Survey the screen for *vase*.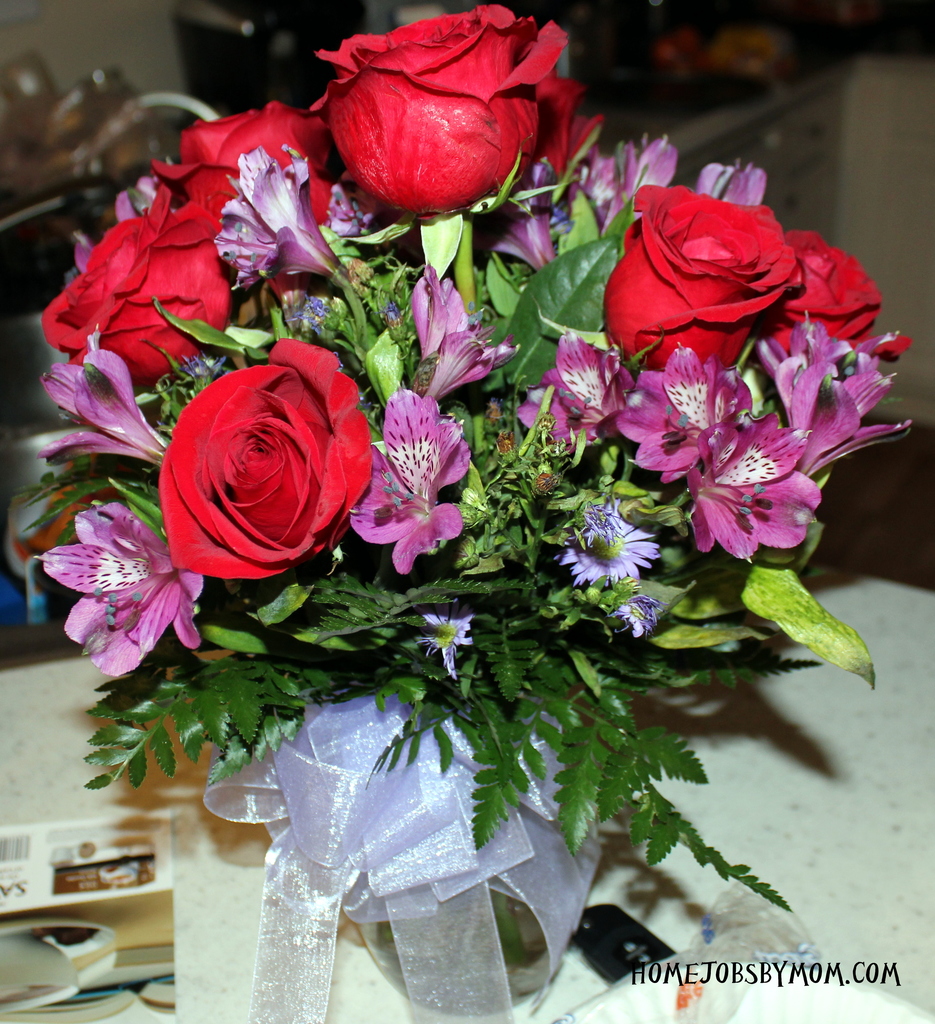
Survey found: x1=355, y1=872, x2=557, y2=1016.
